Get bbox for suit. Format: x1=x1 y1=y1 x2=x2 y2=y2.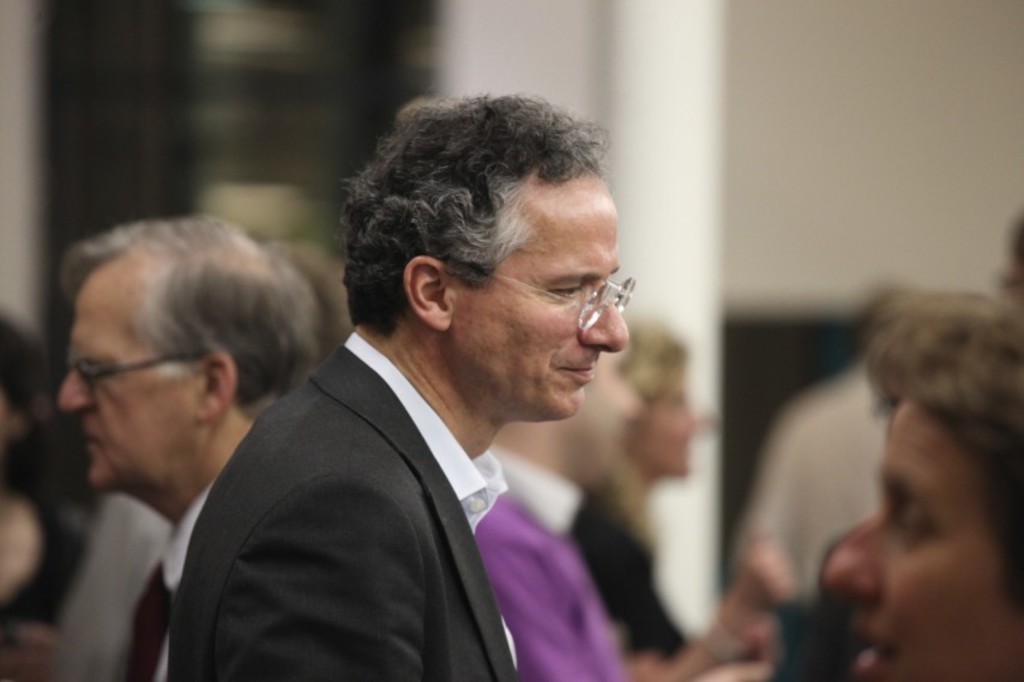
x1=143 y1=285 x2=645 y2=671.
